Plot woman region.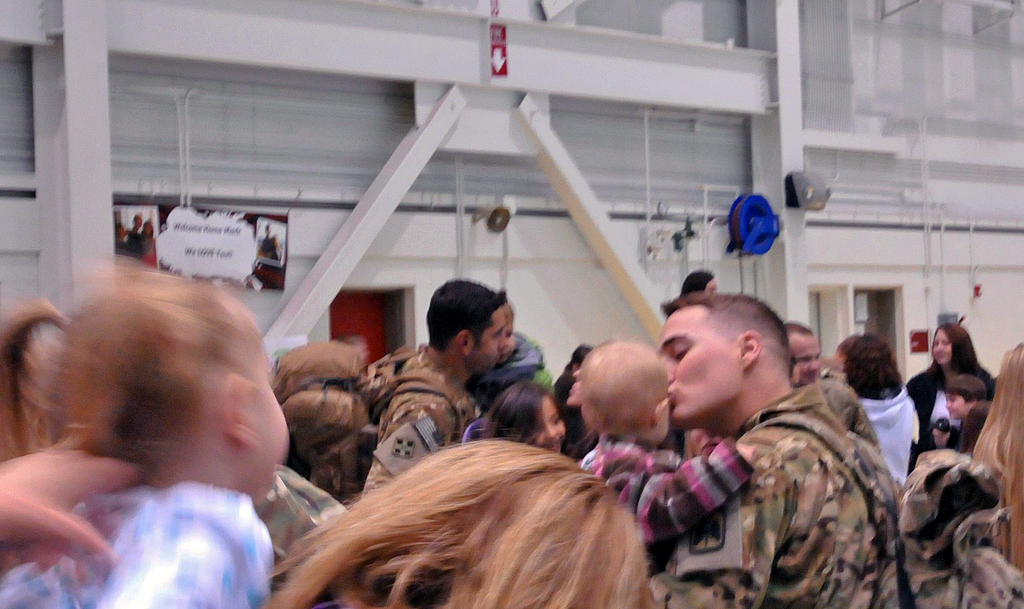
Plotted at {"x1": 968, "y1": 340, "x2": 1023, "y2": 573}.
